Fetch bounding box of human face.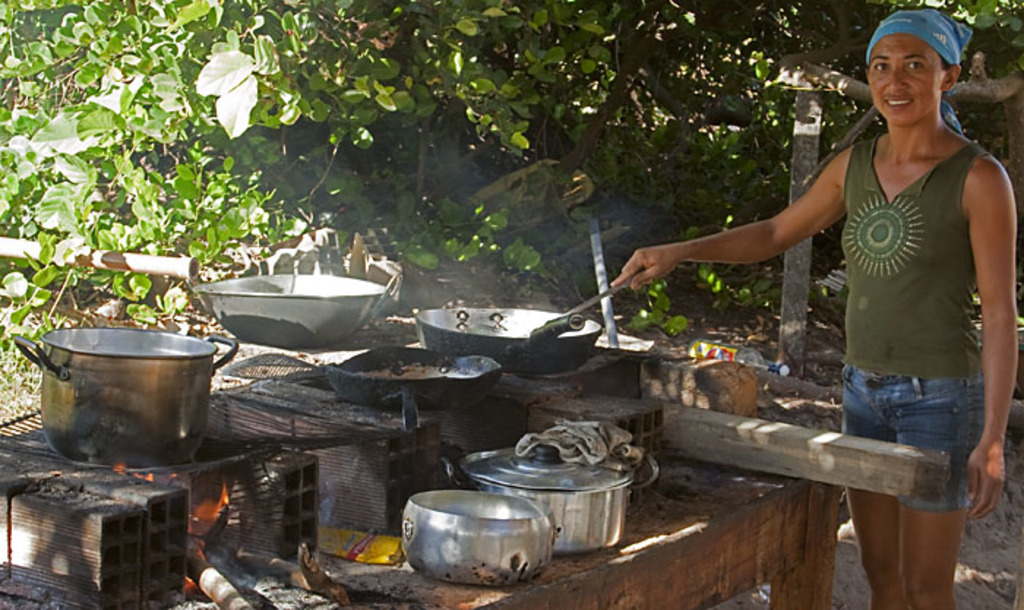
Bbox: rect(873, 31, 939, 124).
